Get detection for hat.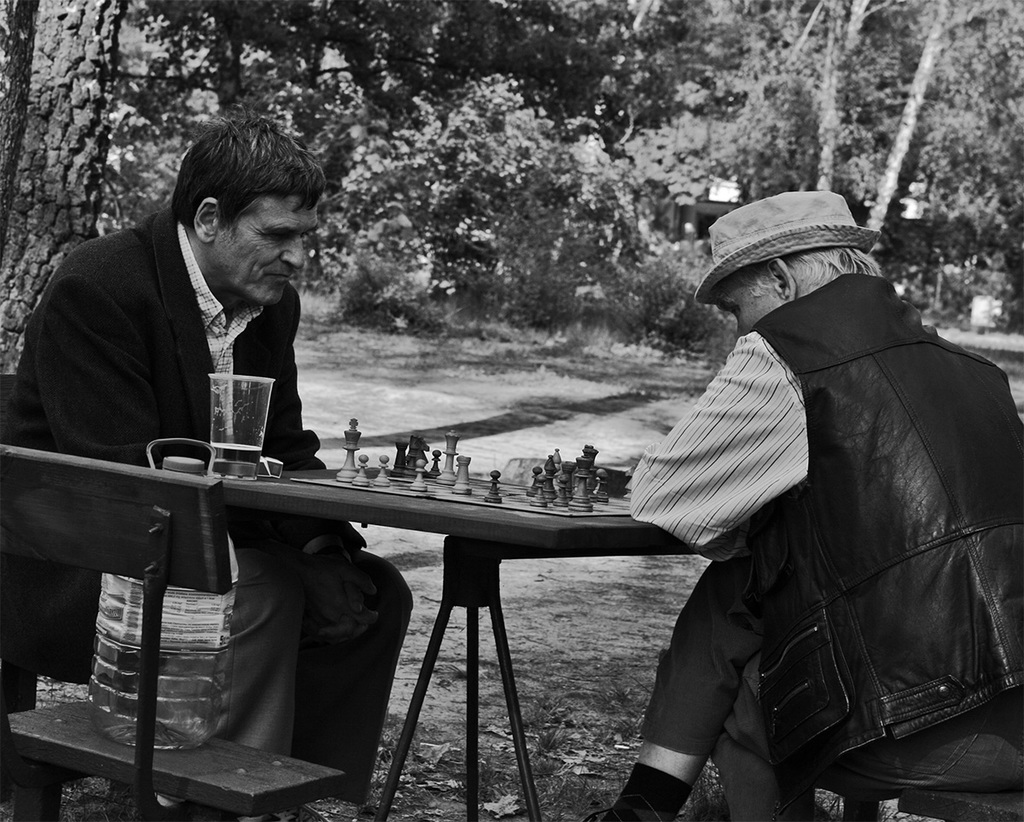
Detection: [x1=693, y1=186, x2=884, y2=307].
